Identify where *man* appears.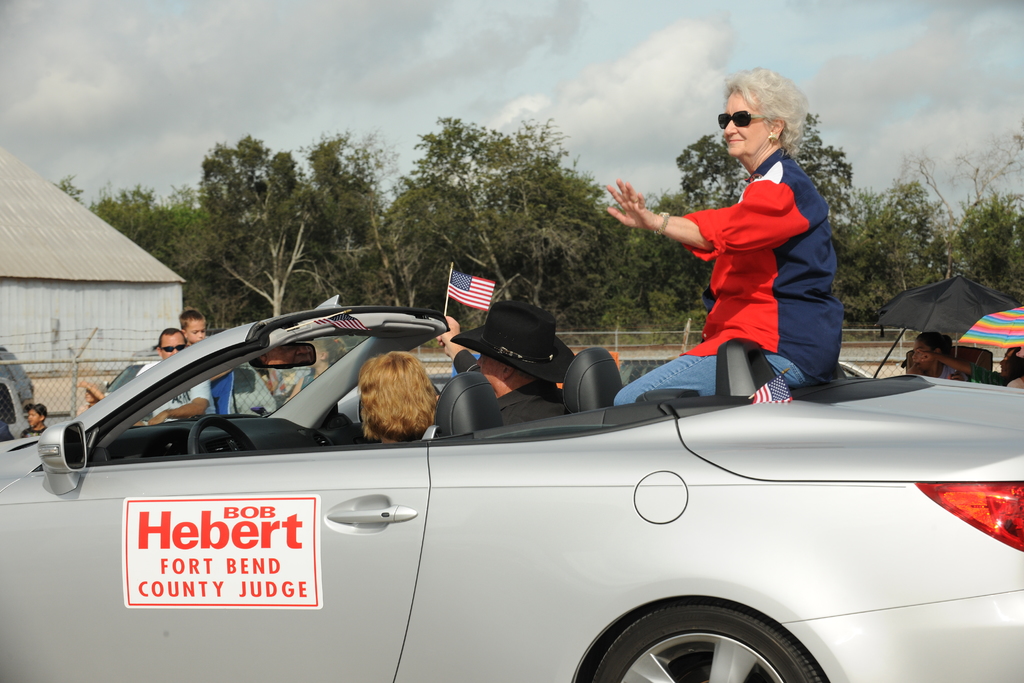
Appears at 92,321,215,439.
